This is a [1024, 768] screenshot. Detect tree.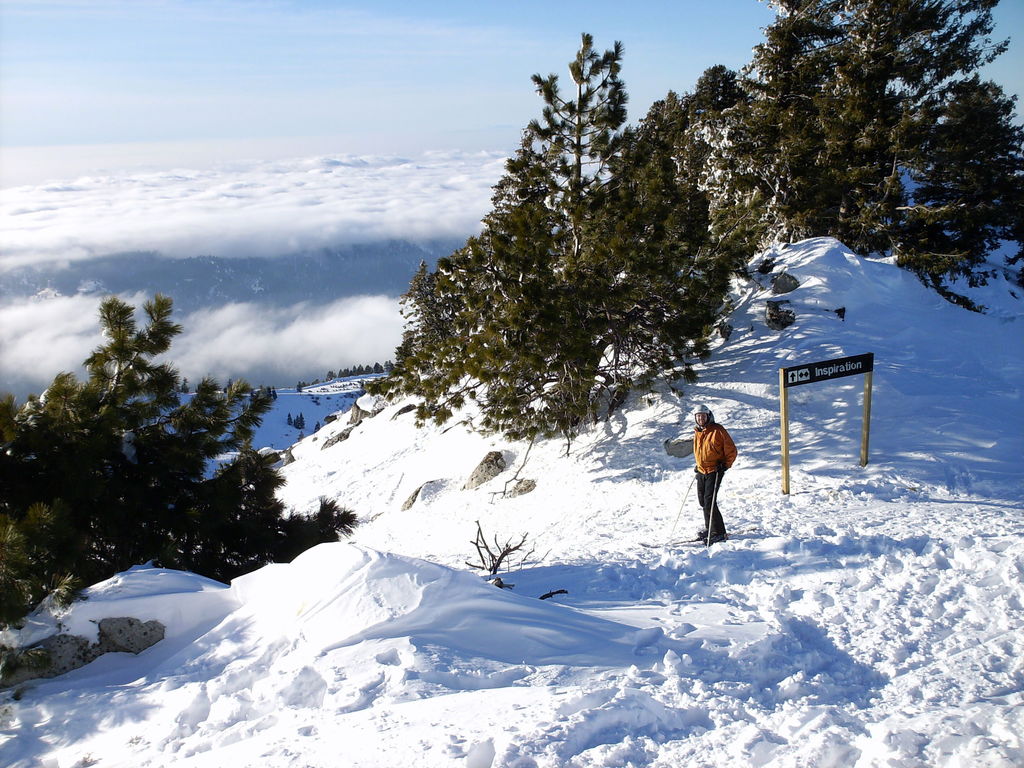
l=353, t=62, r=790, b=490.
